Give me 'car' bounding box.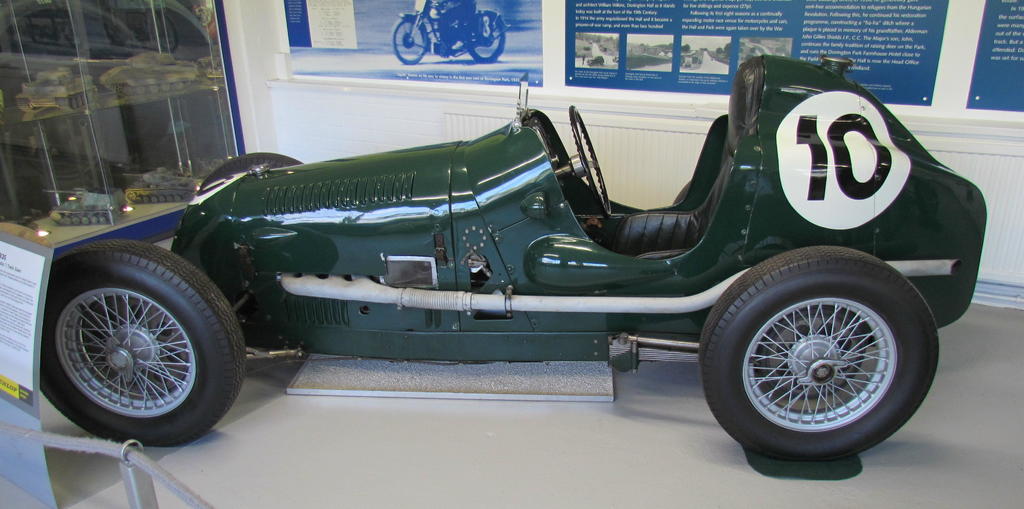
(33, 49, 988, 458).
